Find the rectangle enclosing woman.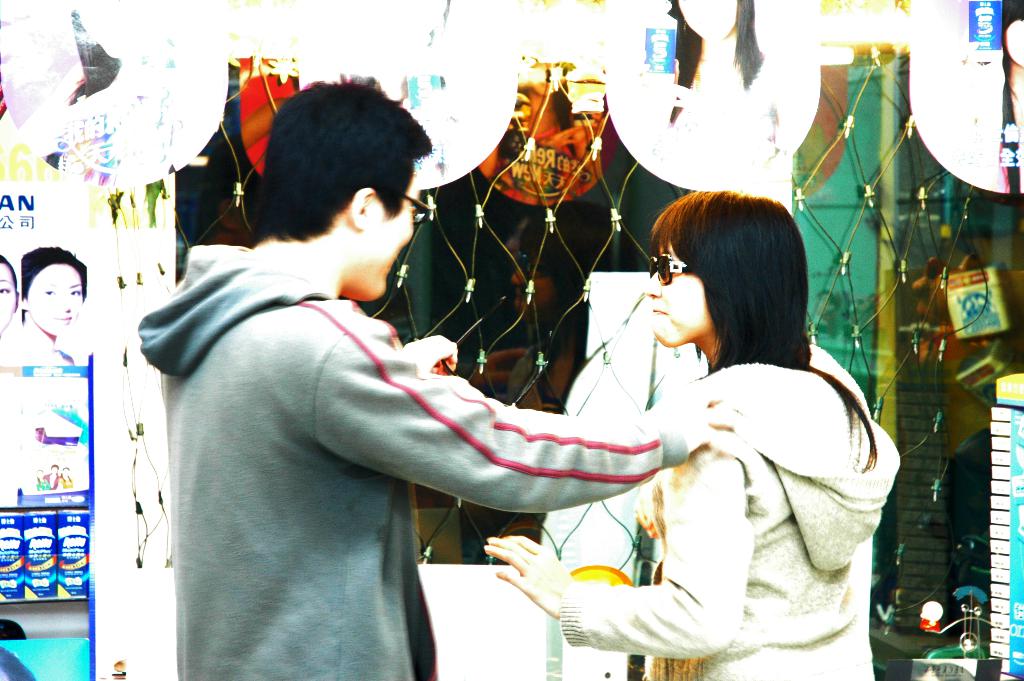
<region>0, 253, 17, 347</region>.
